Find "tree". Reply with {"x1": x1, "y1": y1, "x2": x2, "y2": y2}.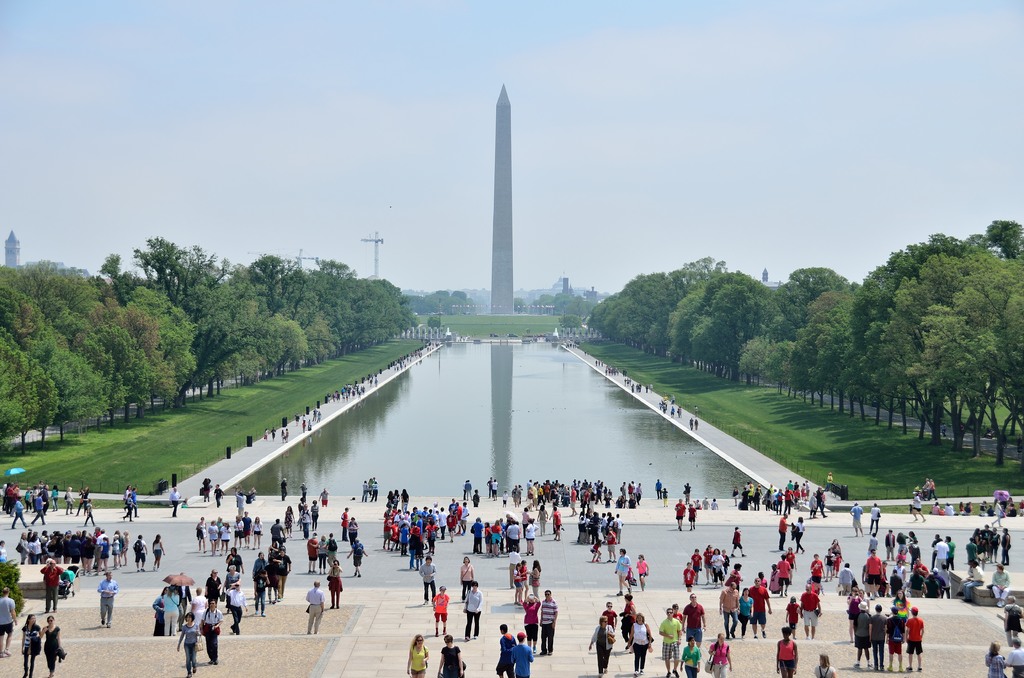
{"x1": 737, "y1": 333, "x2": 776, "y2": 389}.
